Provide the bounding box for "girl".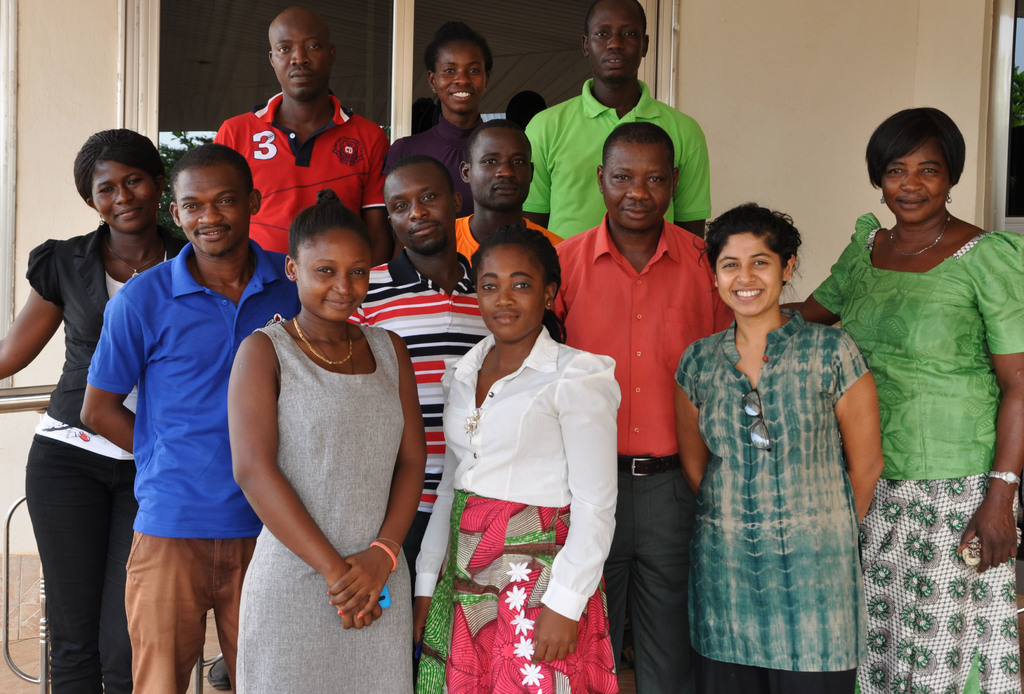
(670,200,877,683).
